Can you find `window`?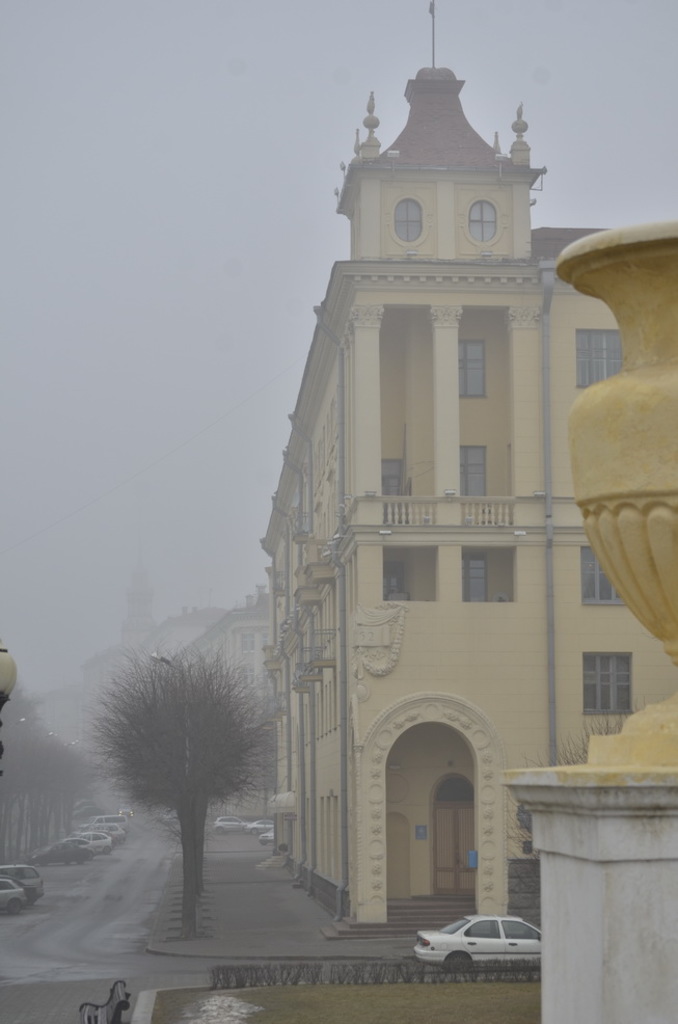
Yes, bounding box: [x1=573, y1=327, x2=623, y2=392].
